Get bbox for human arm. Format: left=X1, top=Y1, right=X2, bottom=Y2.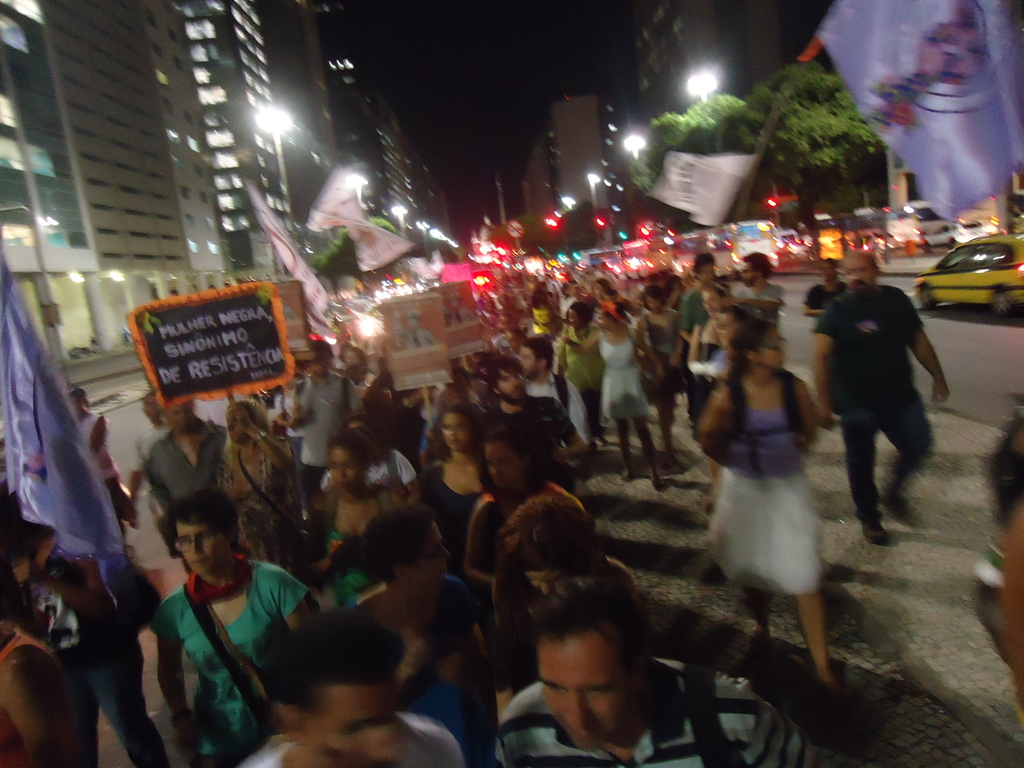
left=349, top=378, right=366, bottom=415.
